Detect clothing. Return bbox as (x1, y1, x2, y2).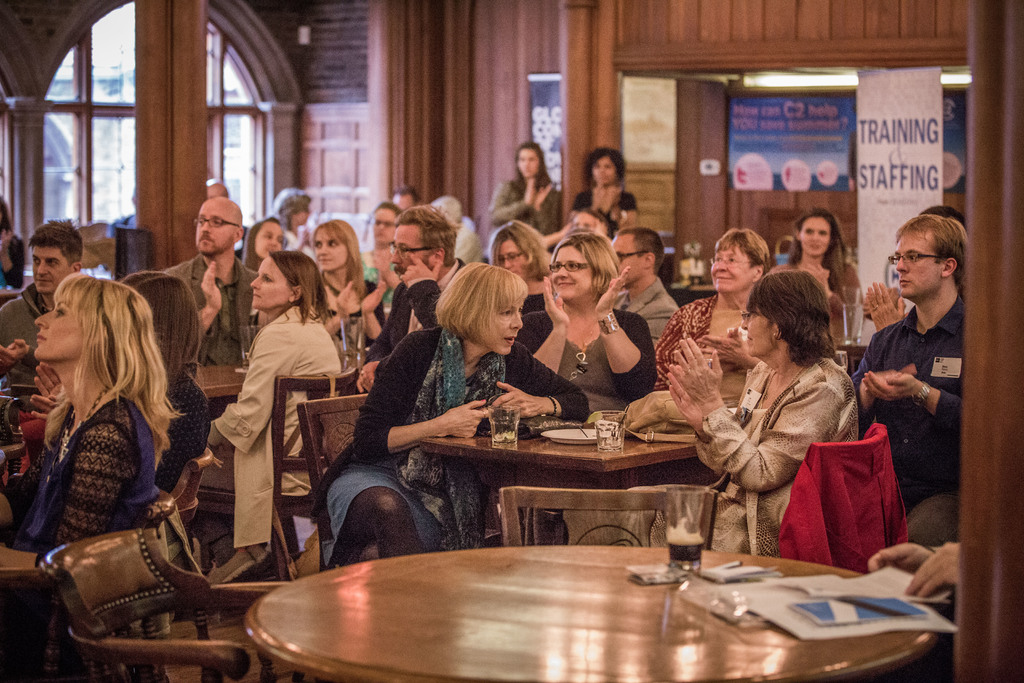
(513, 300, 655, 406).
